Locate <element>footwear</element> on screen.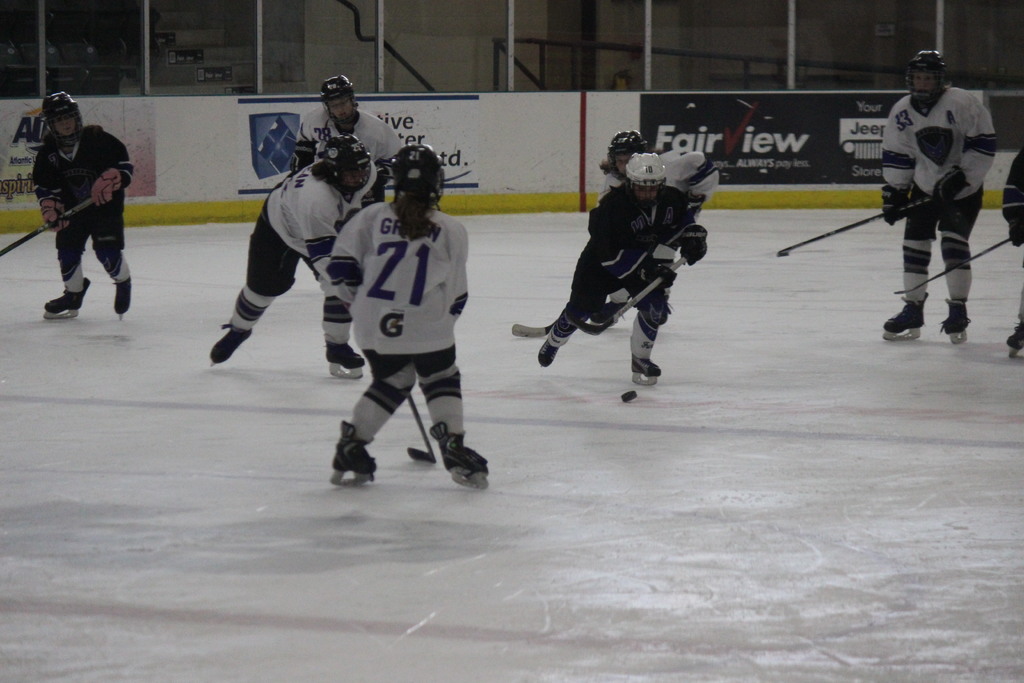
On screen at x1=211, y1=322, x2=253, y2=368.
